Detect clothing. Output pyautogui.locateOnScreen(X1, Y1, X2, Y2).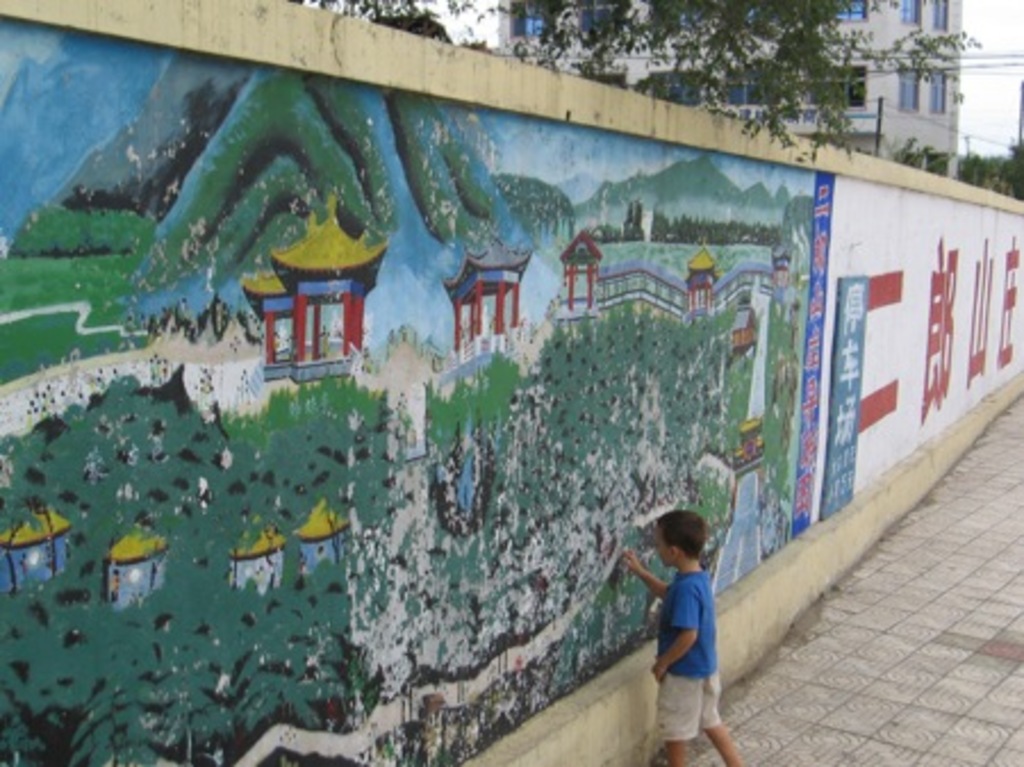
pyautogui.locateOnScreen(639, 549, 733, 735).
